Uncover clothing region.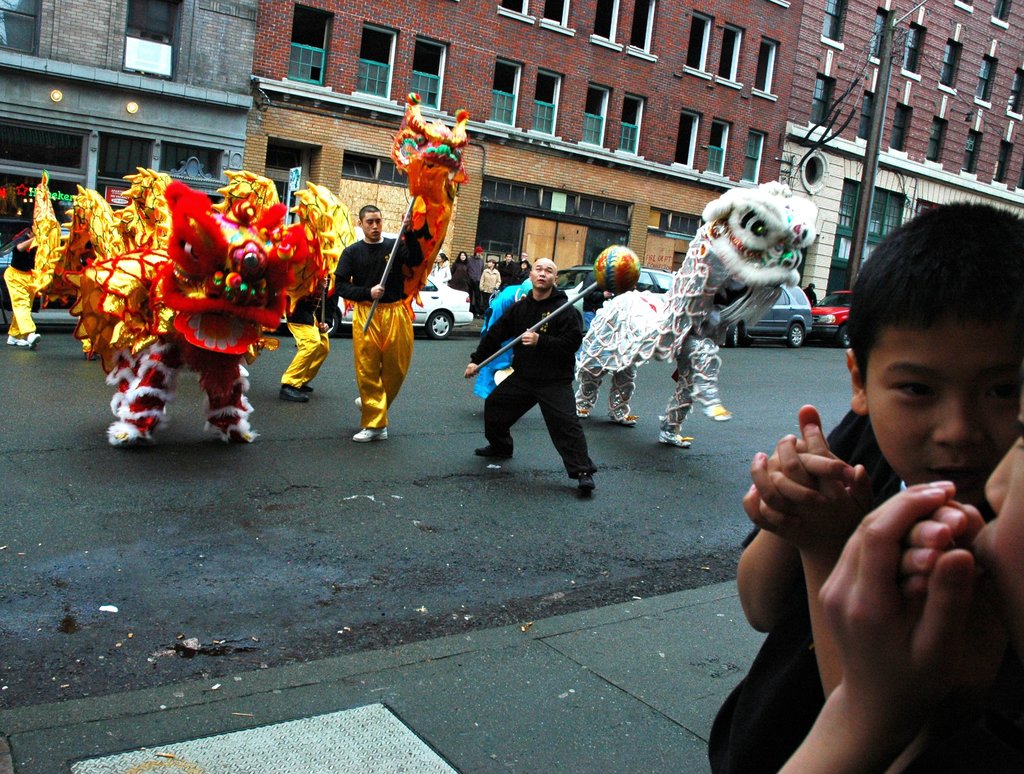
Uncovered: x1=459, y1=264, x2=471, y2=295.
